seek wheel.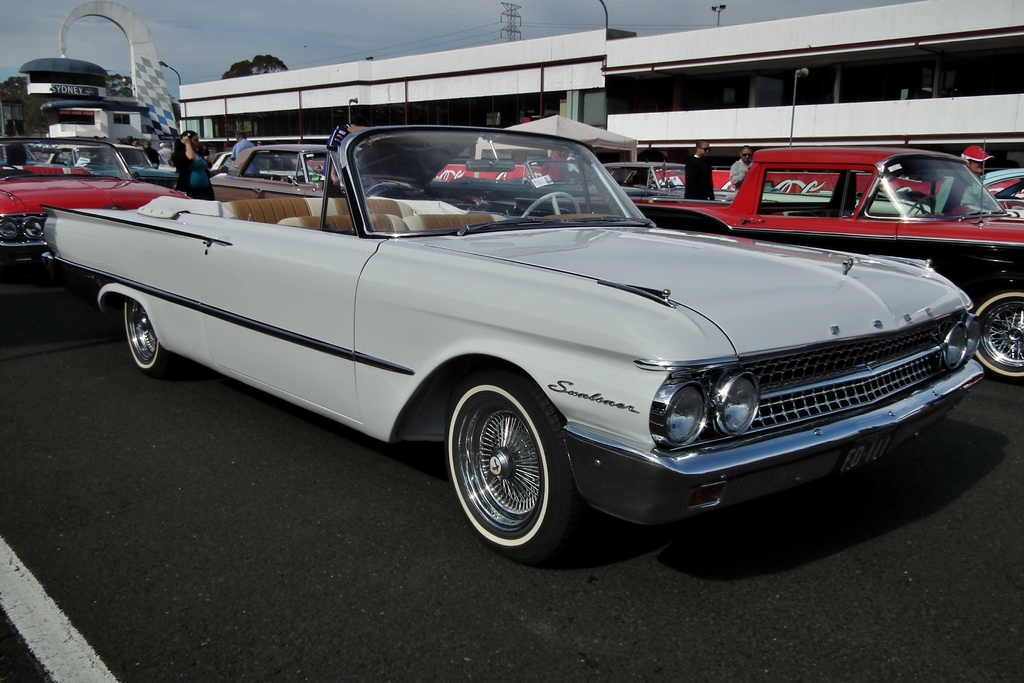
bbox=(521, 185, 581, 226).
